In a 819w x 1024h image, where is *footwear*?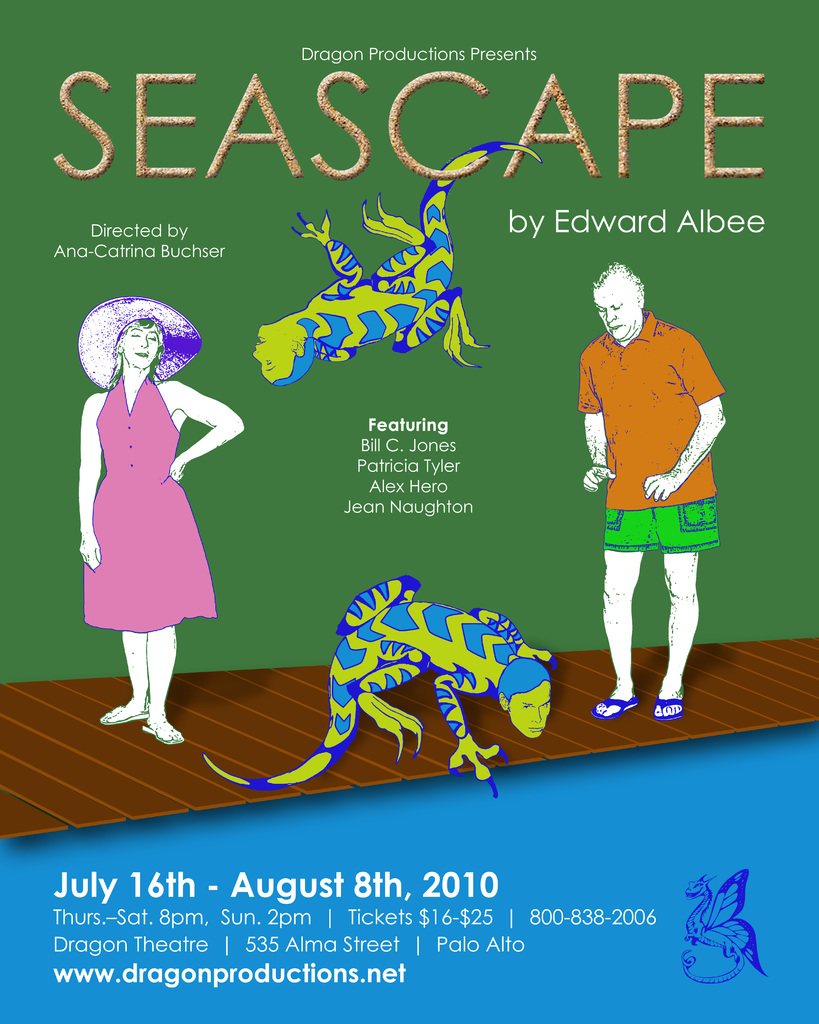
[x1=591, y1=695, x2=635, y2=716].
